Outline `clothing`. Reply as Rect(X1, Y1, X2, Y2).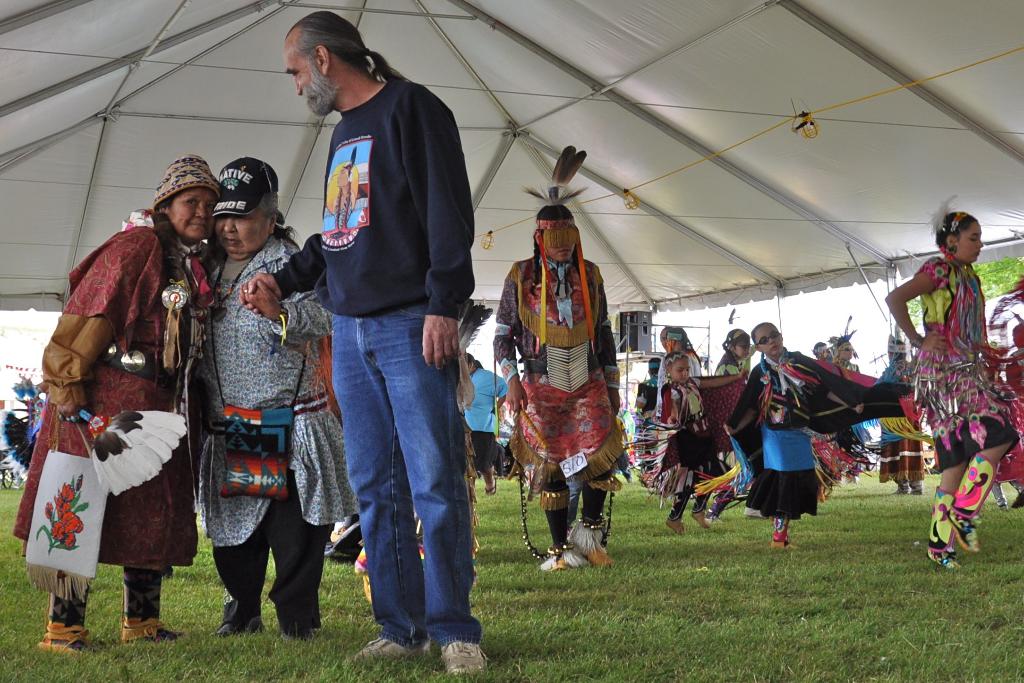
Rect(13, 224, 206, 576).
